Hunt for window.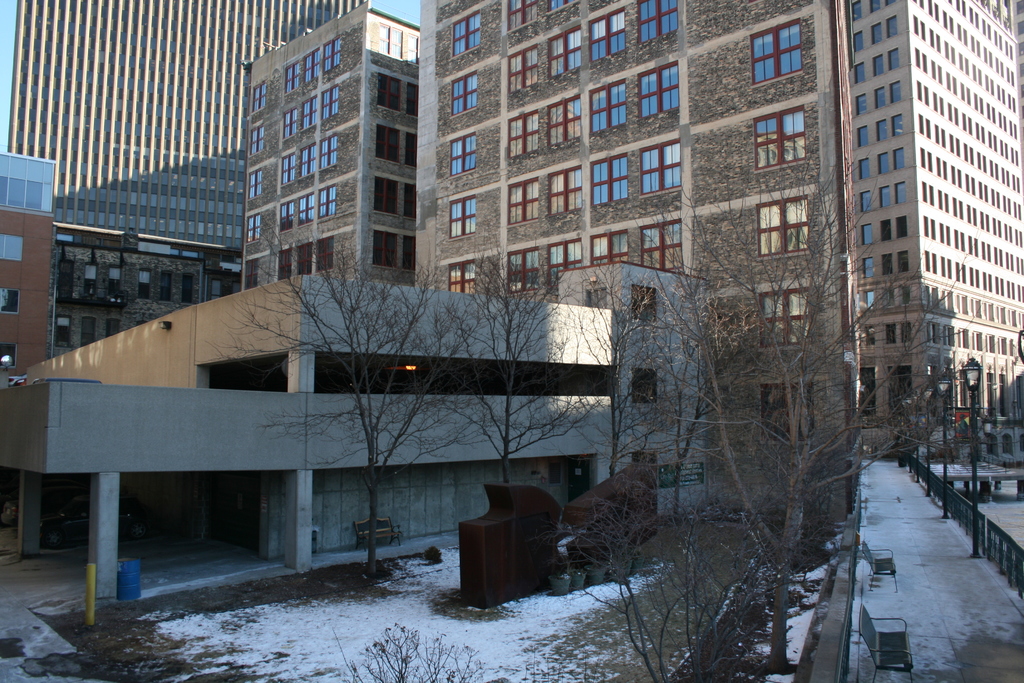
Hunted down at bbox(870, 23, 881, 45).
